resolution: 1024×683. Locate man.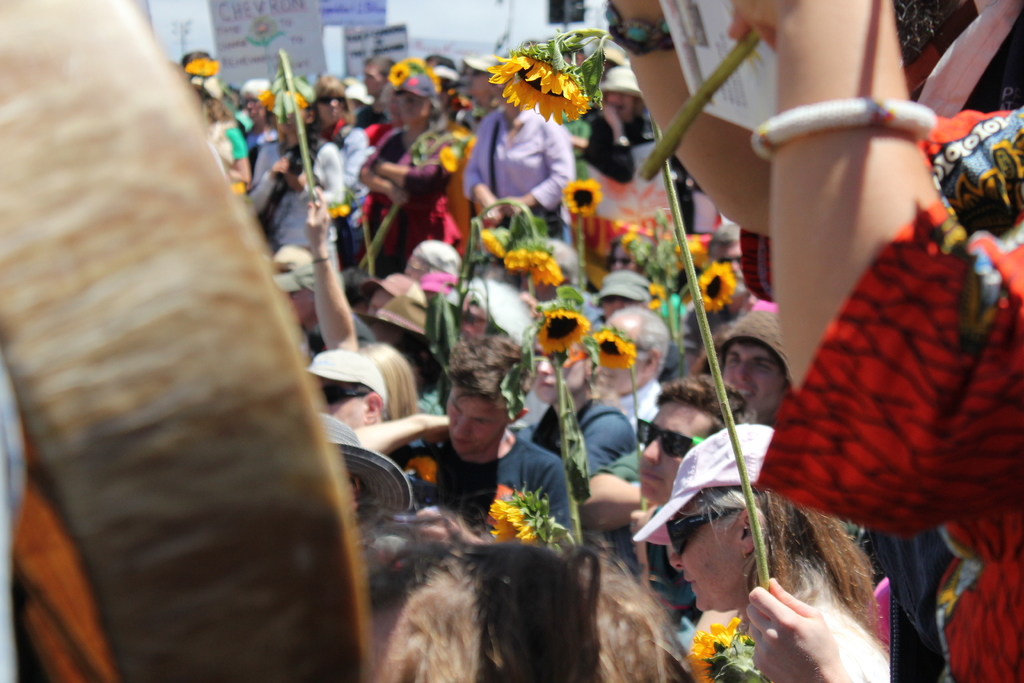
pyautogui.locateOnScreen(353, 328, 584, 563).
